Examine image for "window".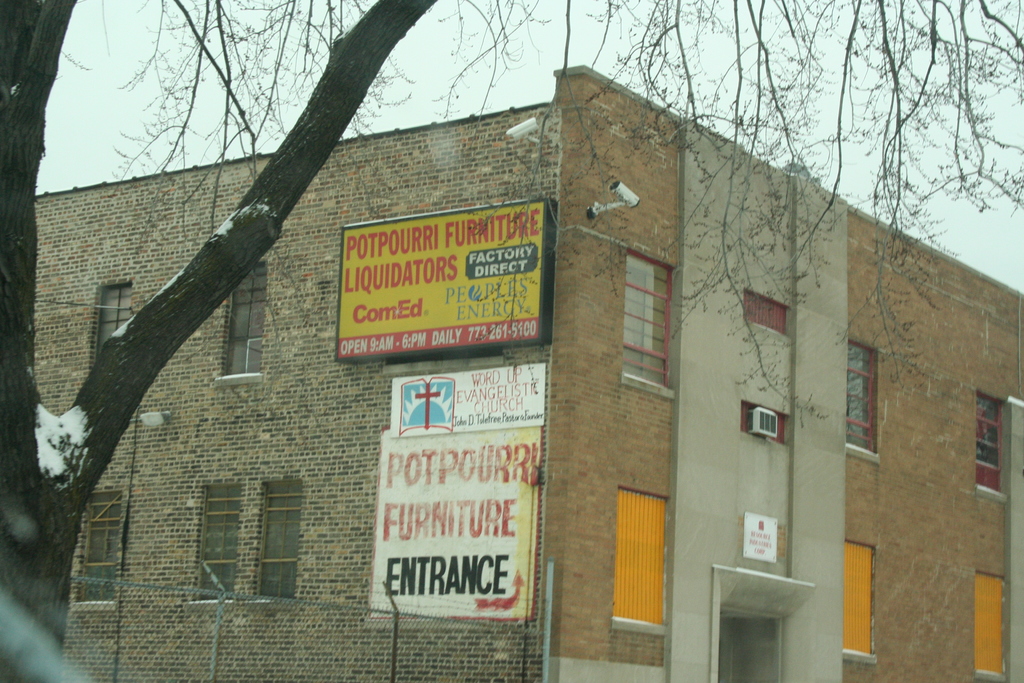
Examination result: 967:572:1010:682.
